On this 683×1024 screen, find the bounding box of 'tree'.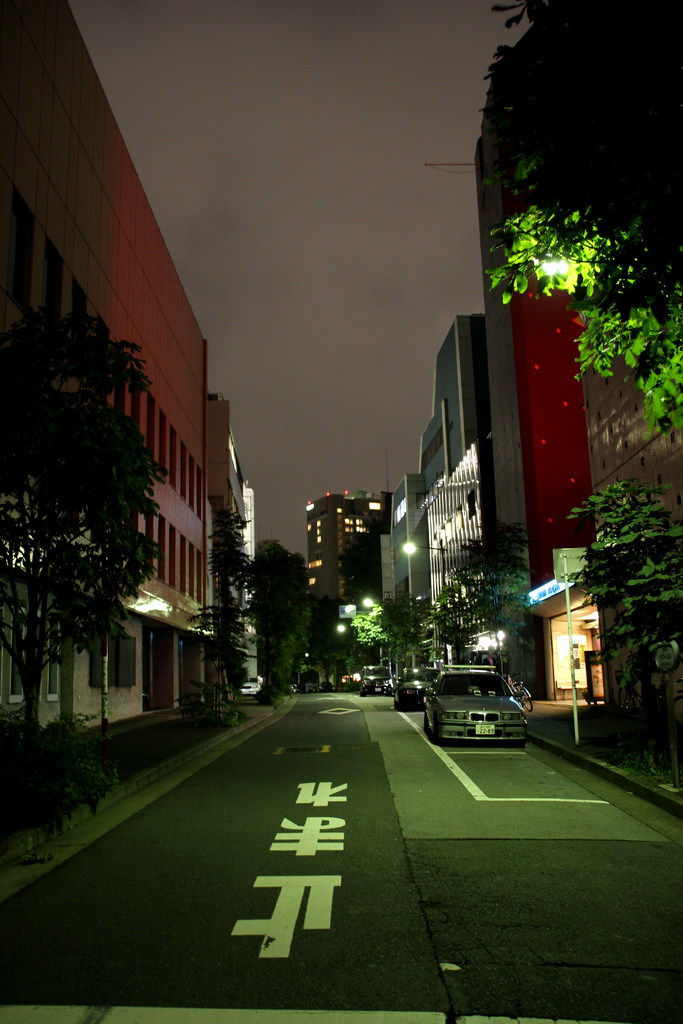
Bounding box: rect(245, 540, 315, 704).
